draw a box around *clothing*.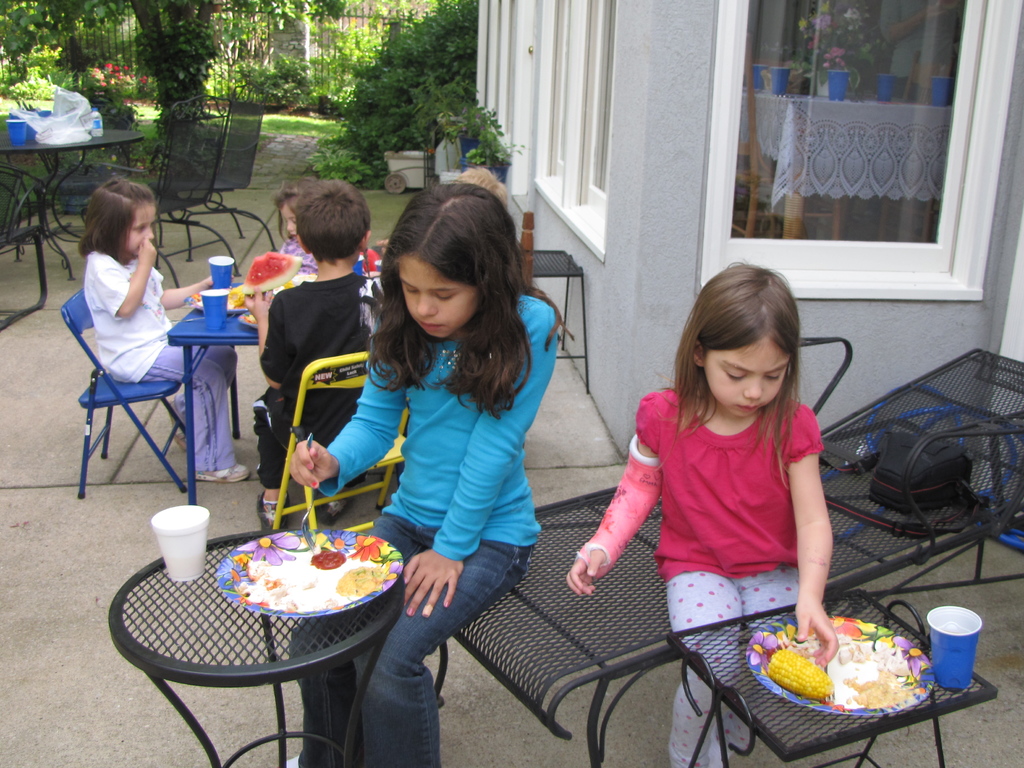
81:253:245:475.
